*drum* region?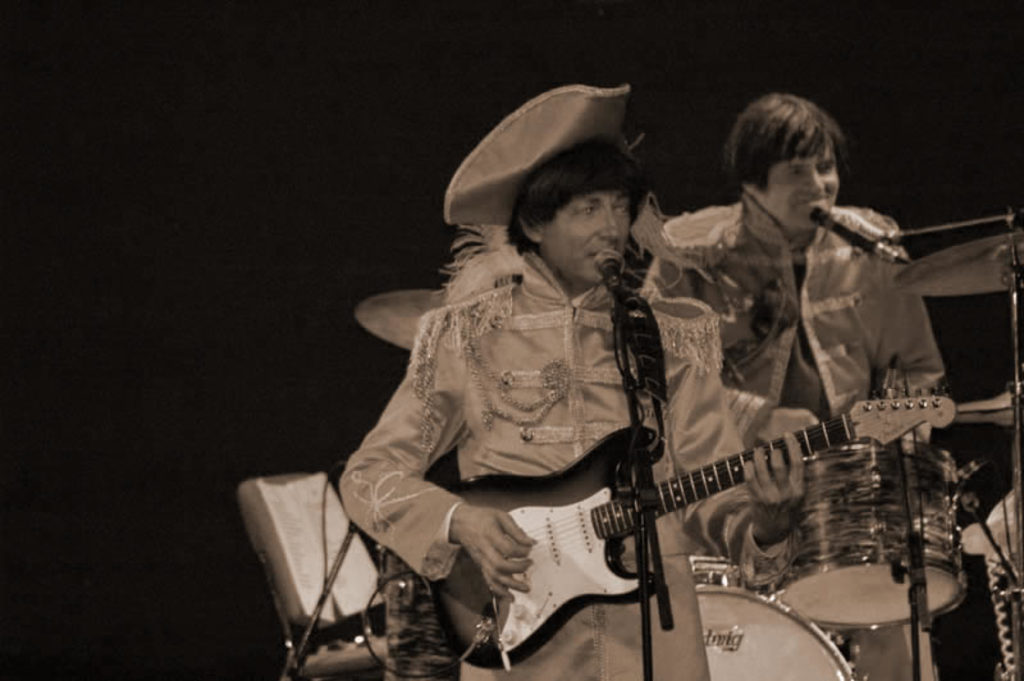
[x1=686, y1=554, x2=868, y2=680]
